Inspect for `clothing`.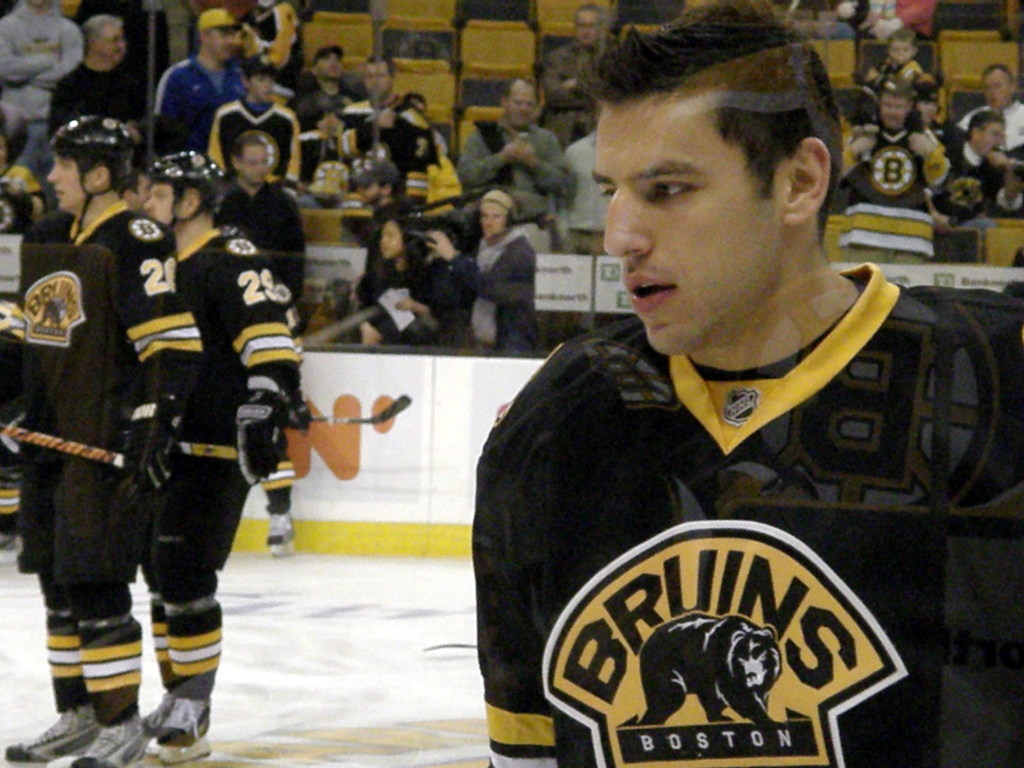
Inspection: locate(284, 70, 342, 127).
